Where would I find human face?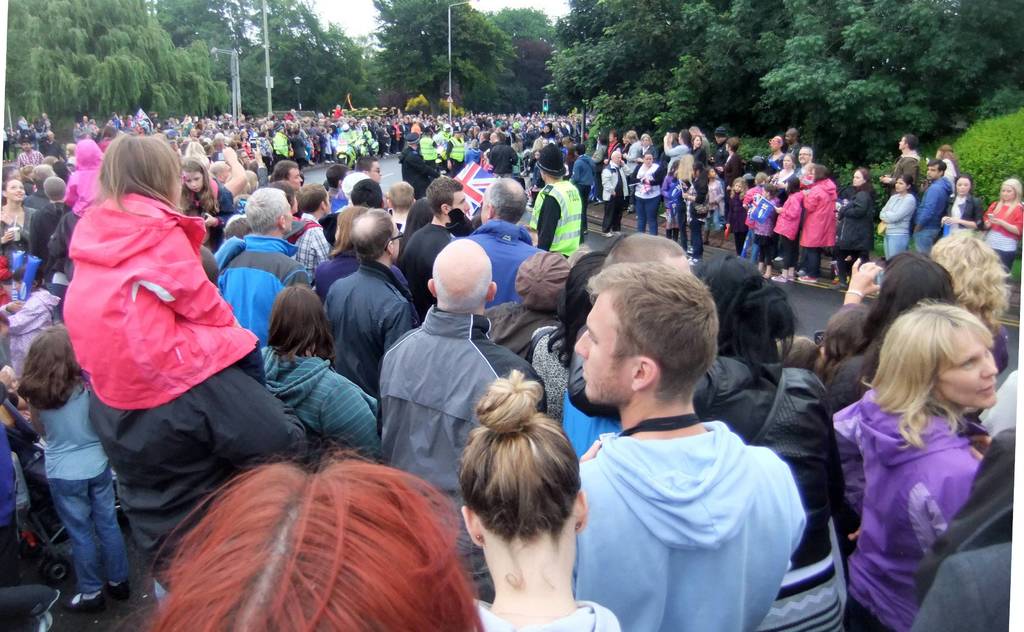
At select_region(186, 169, 204, 197).
